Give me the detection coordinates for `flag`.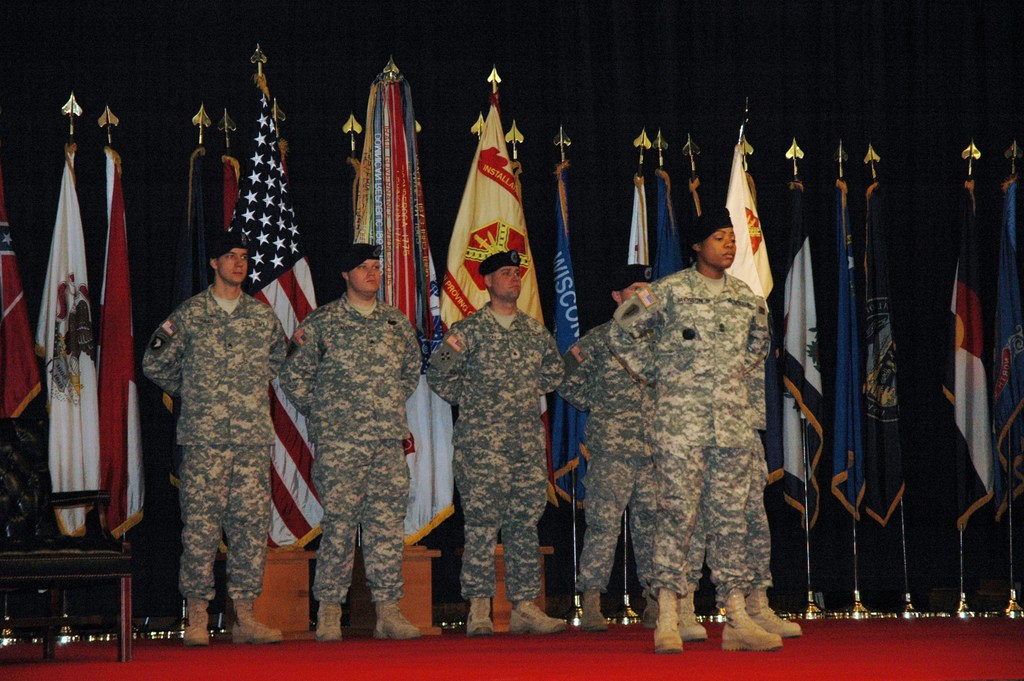
(627, 174, 648, 288).
